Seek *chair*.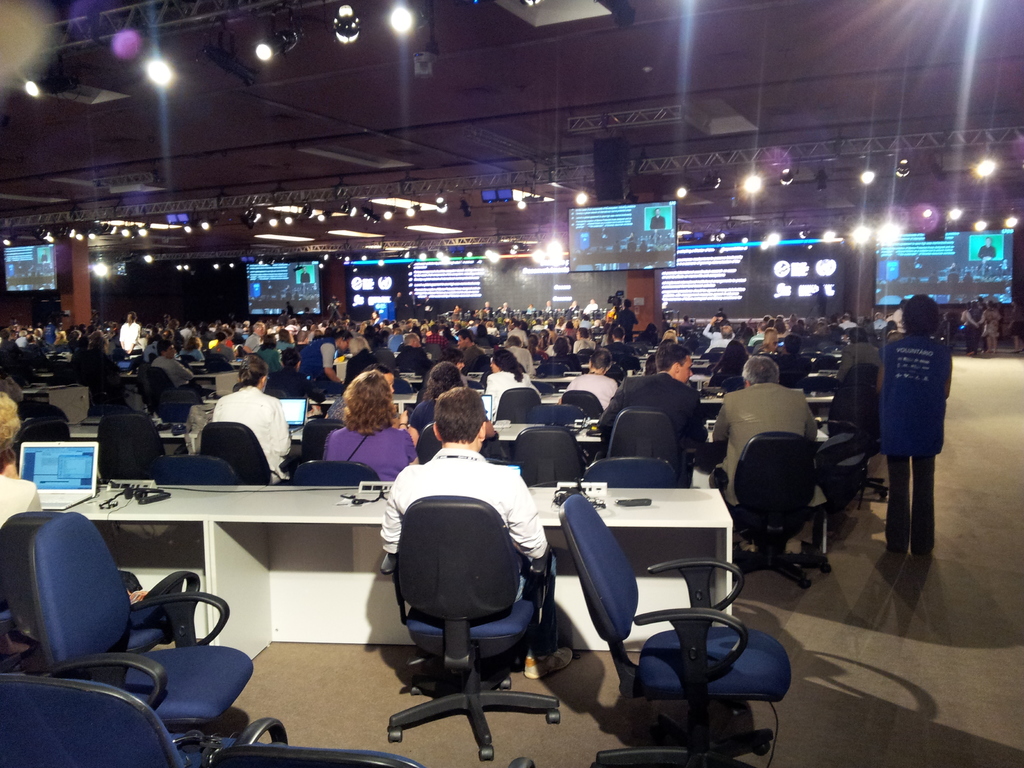
bbox=[500, 383, 542, 426].
